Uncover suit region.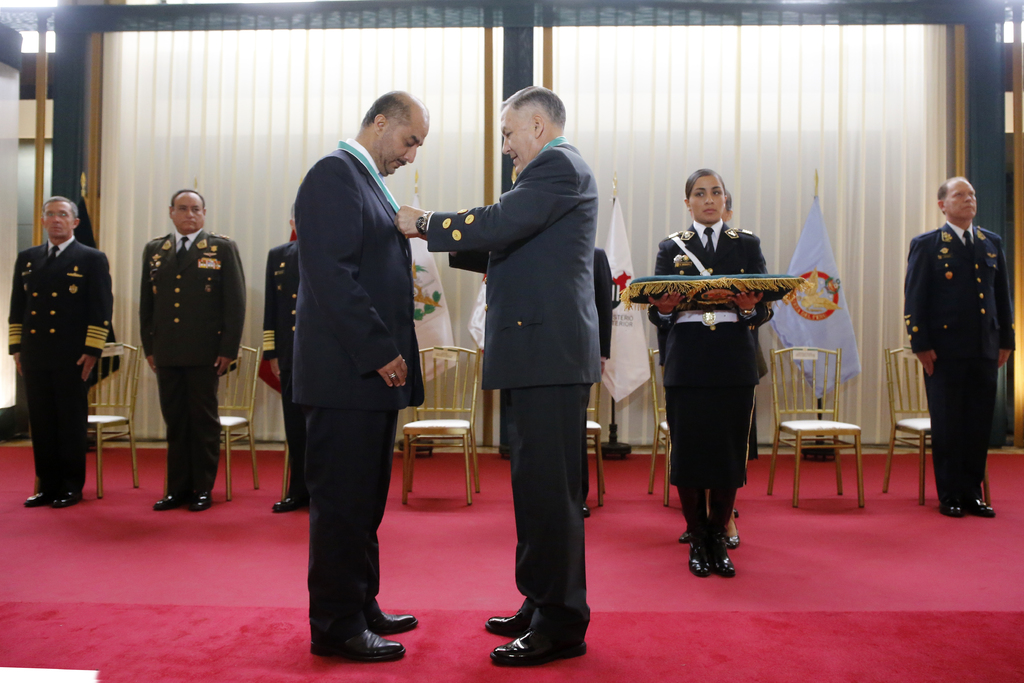
Uncovered: bbox=[428, 138, 598, 647].
